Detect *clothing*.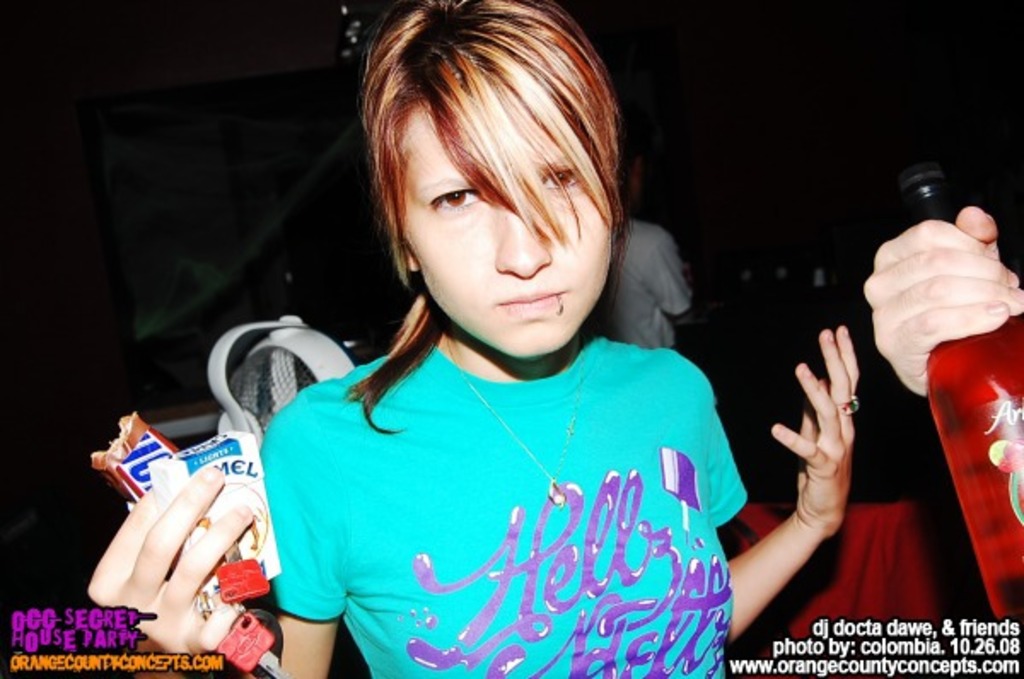
Detected at (x1=613, y1=215, x2=689, y2=346).
